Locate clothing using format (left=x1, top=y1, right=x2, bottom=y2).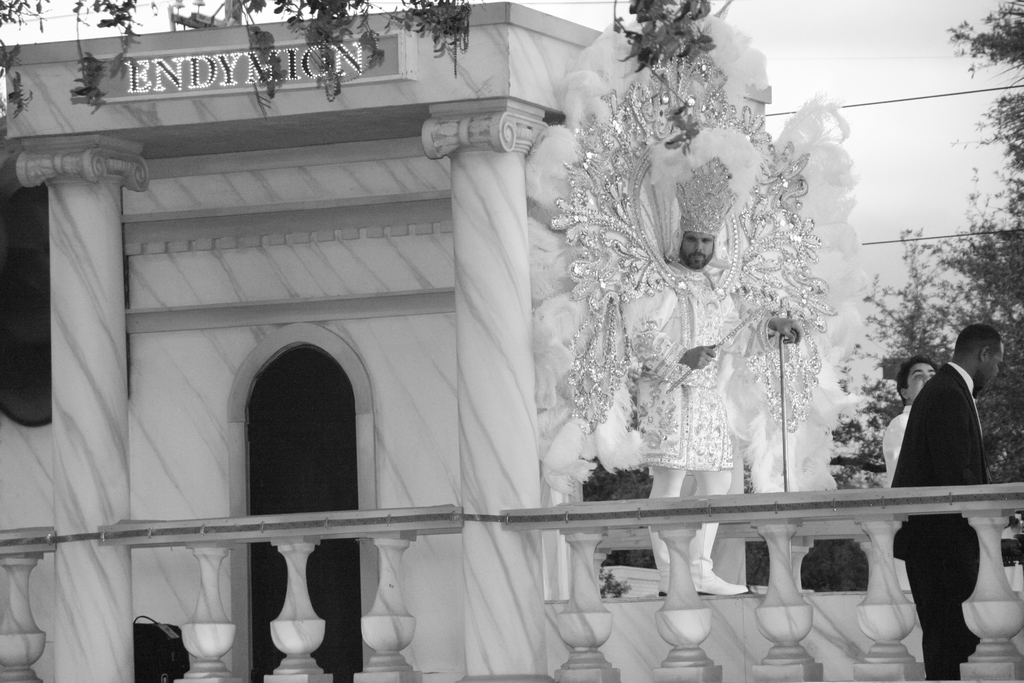
(left=878, top=399, right=908, bottom=539).
